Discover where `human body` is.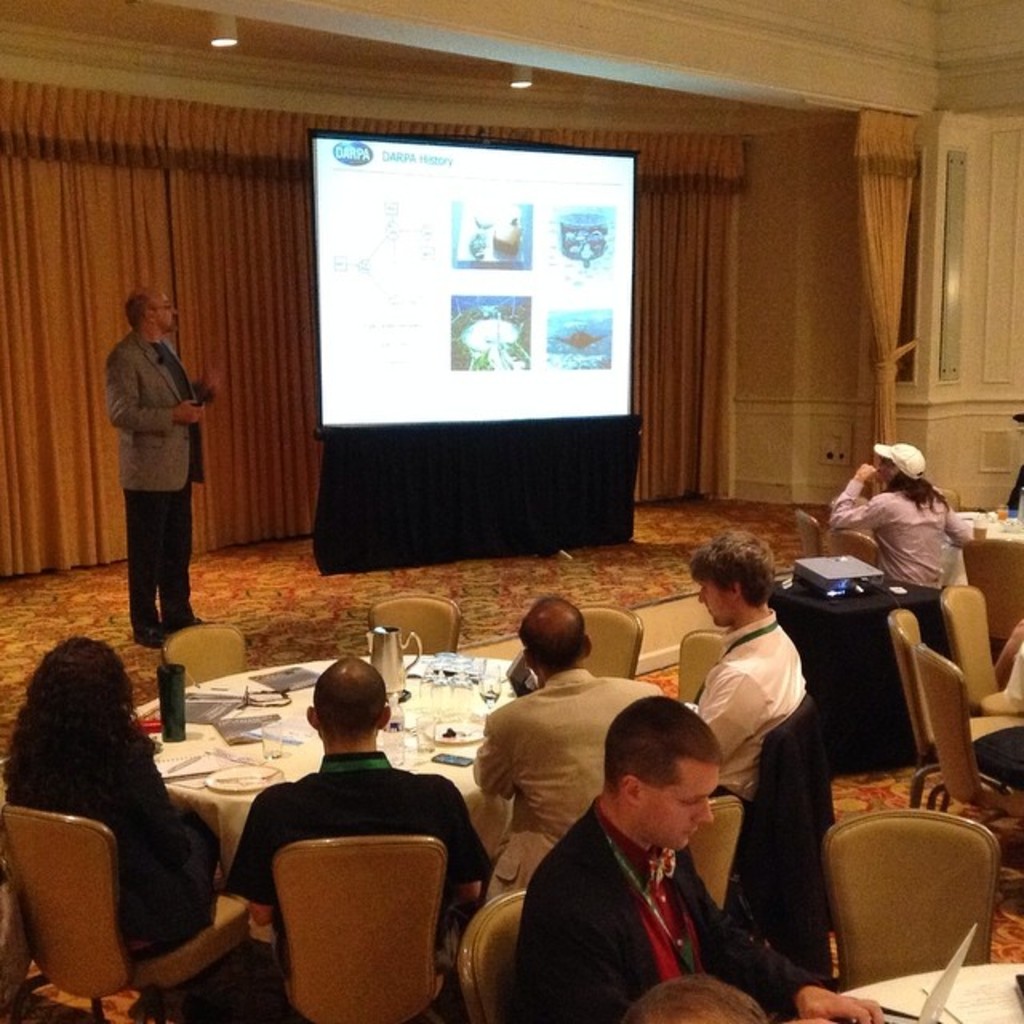
Discovered at 829:461:966:589.
